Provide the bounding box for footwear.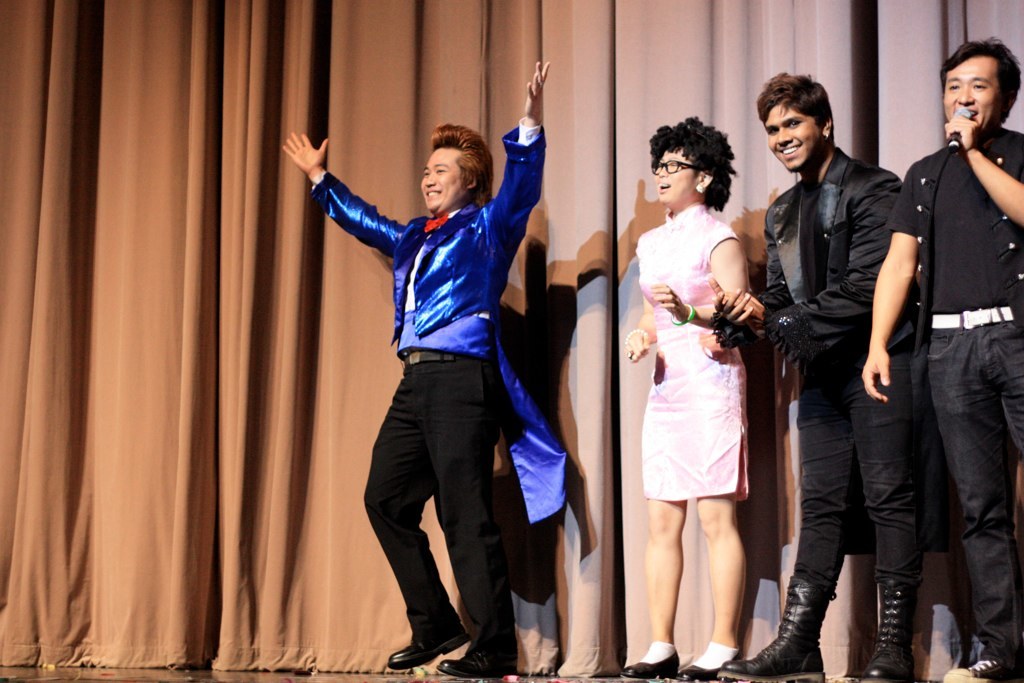
681,659,729,682.
